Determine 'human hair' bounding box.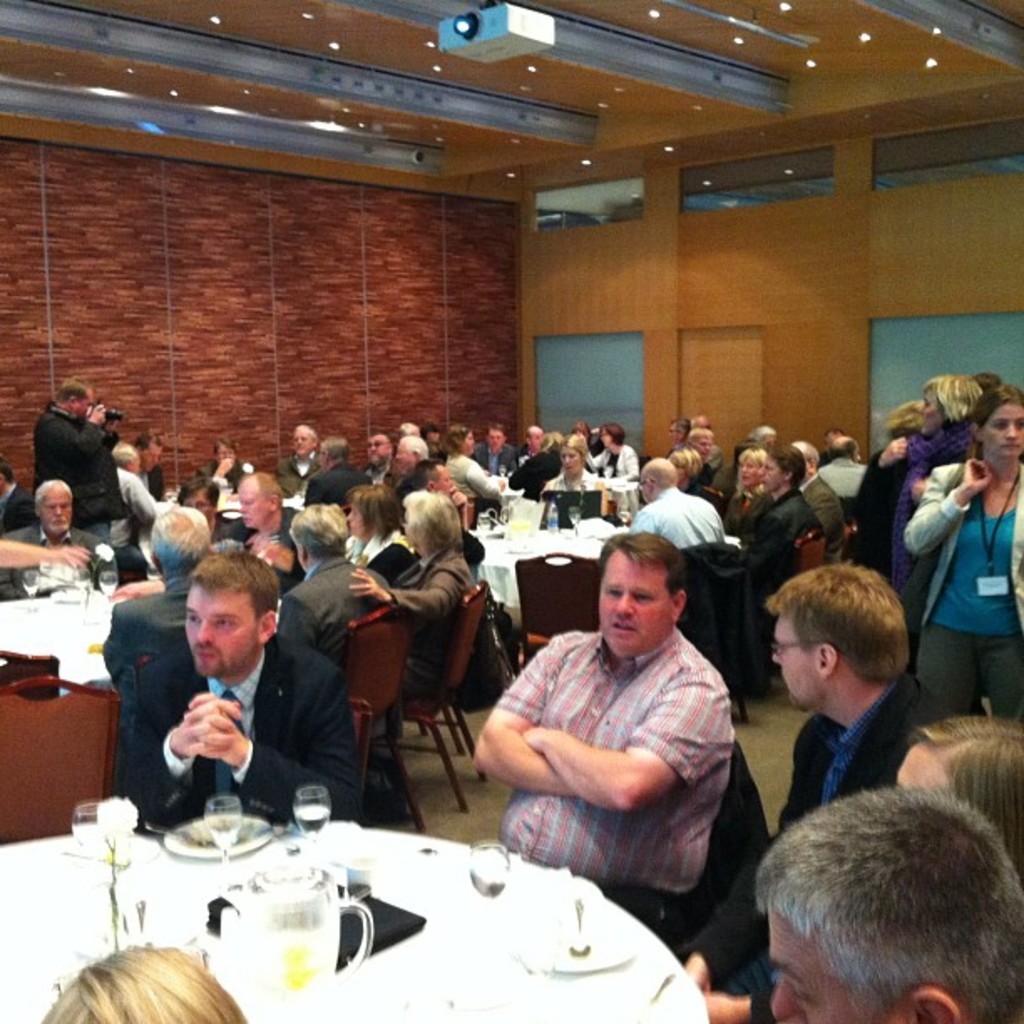
Determined: box=[402, 489, 462, 559].
